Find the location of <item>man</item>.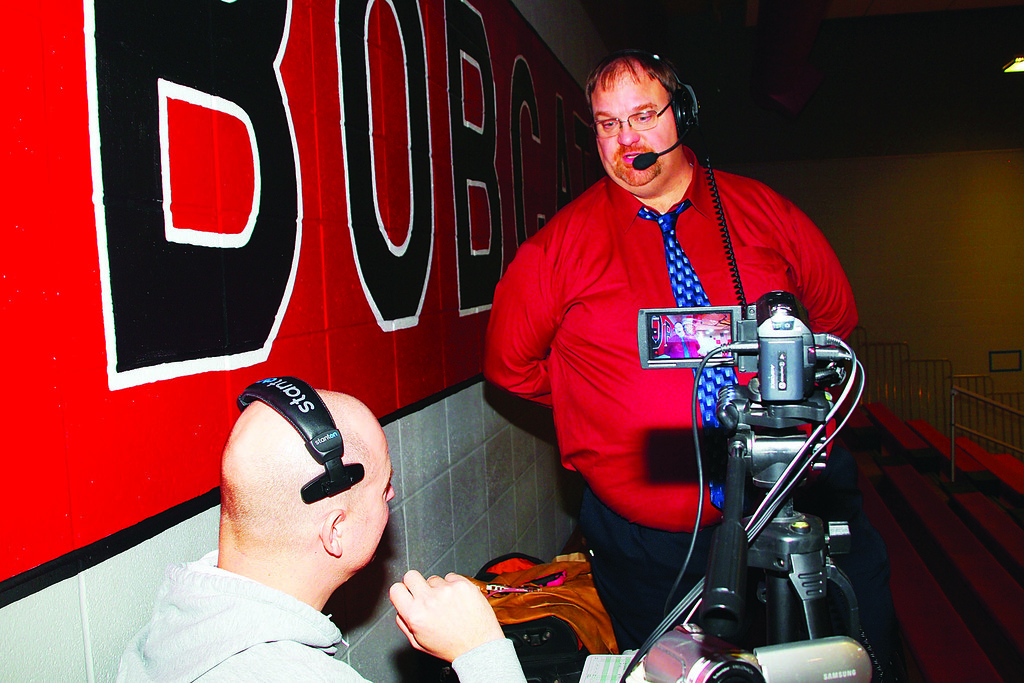
Location: locate(115, 375, 528, 682).
